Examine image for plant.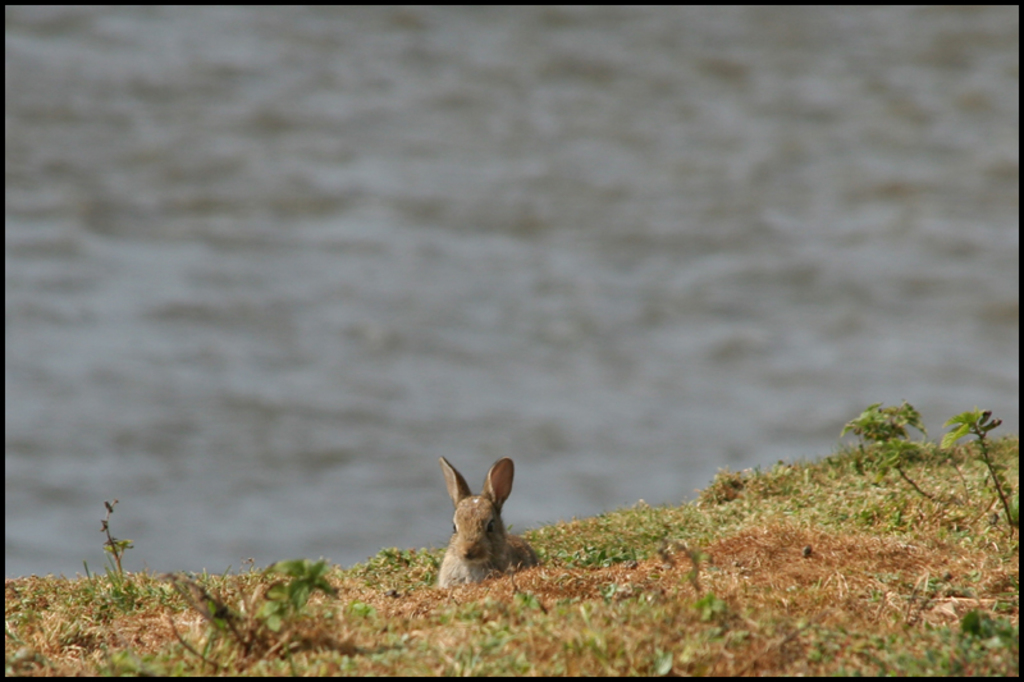
Examination result: box(928, 399, 1019, 534).
